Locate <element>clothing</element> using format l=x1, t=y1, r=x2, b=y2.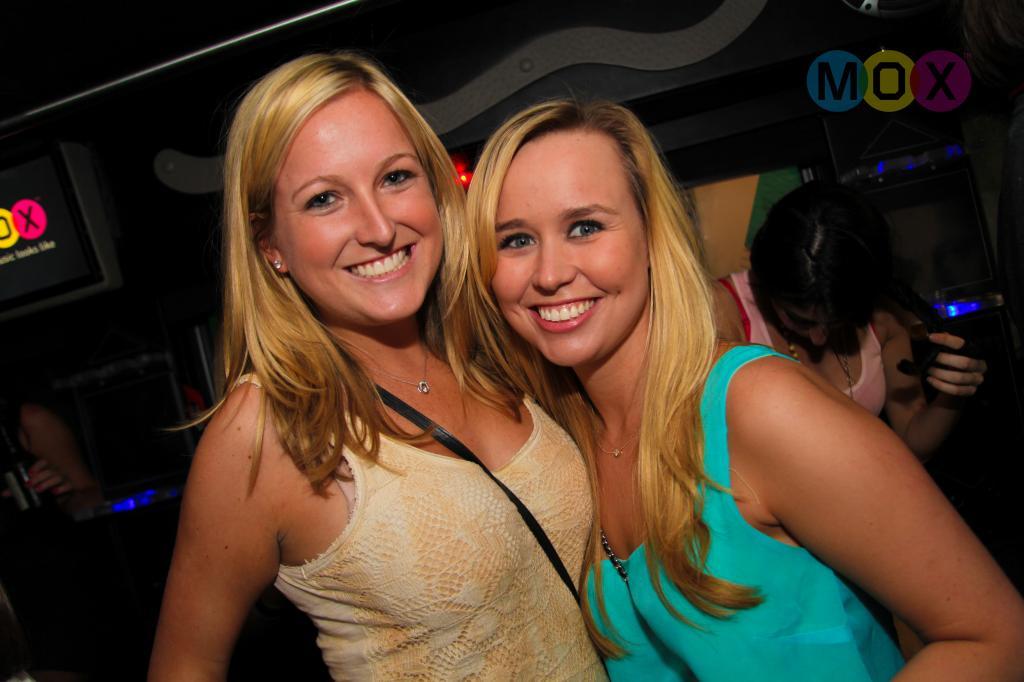
l=726, t=273, r=892, b=428.
